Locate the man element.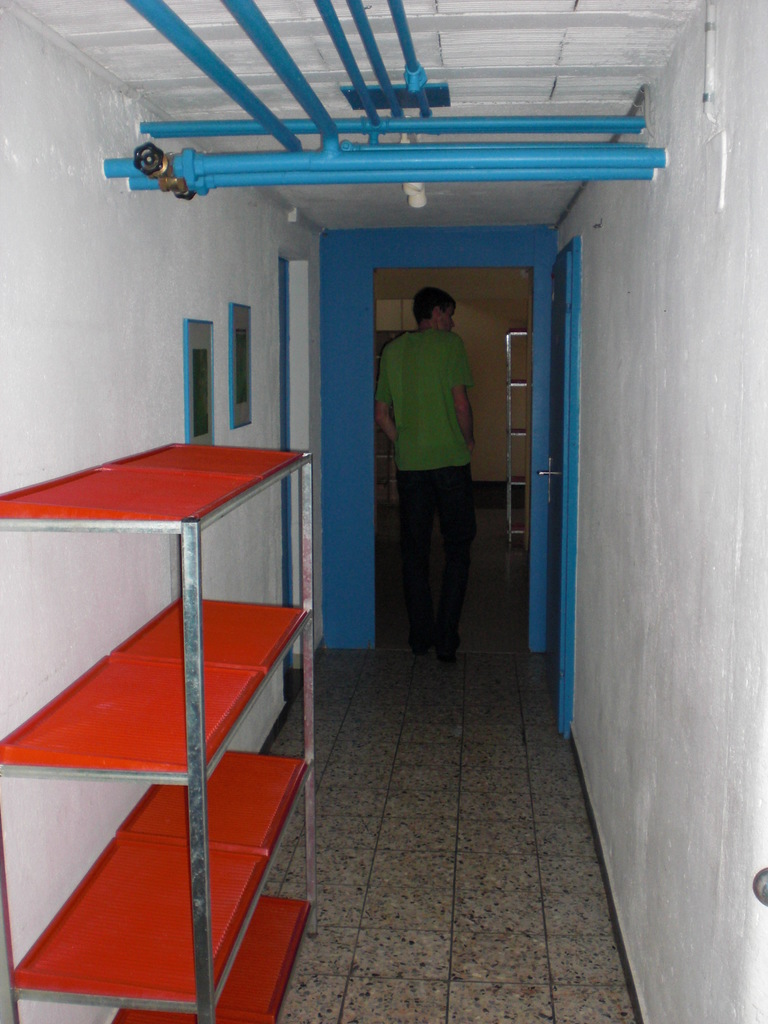
Element bbox: BBox(374, 272, 500, 657).
